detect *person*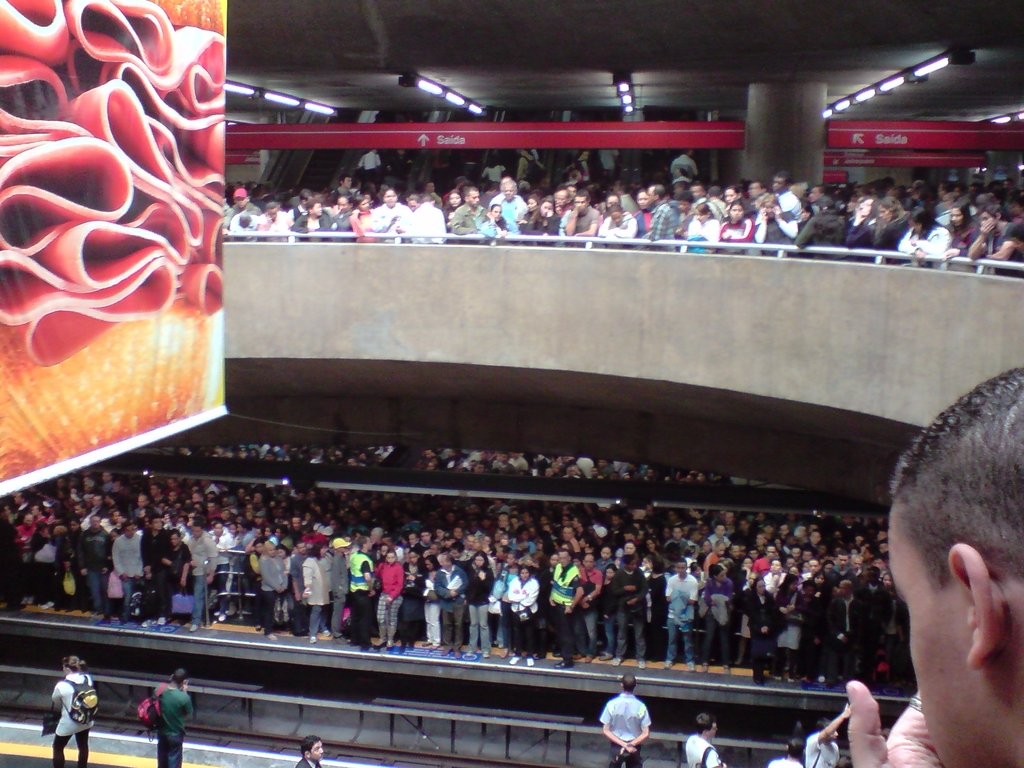
<region>372, 544, 408, 652</region>
